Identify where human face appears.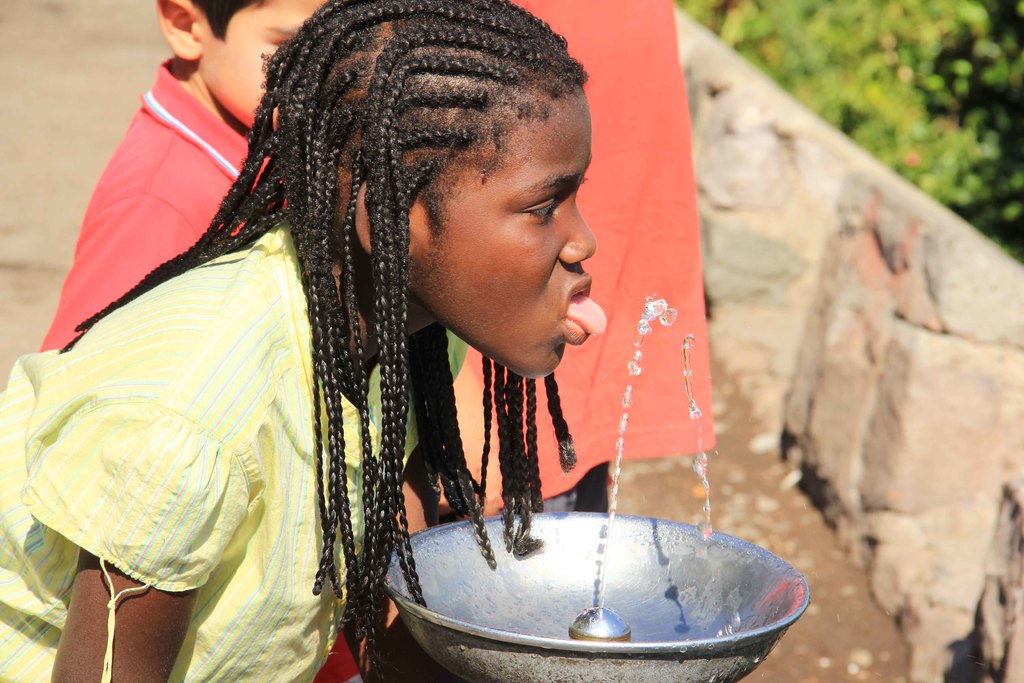
Appears at (210,0,333,140).
